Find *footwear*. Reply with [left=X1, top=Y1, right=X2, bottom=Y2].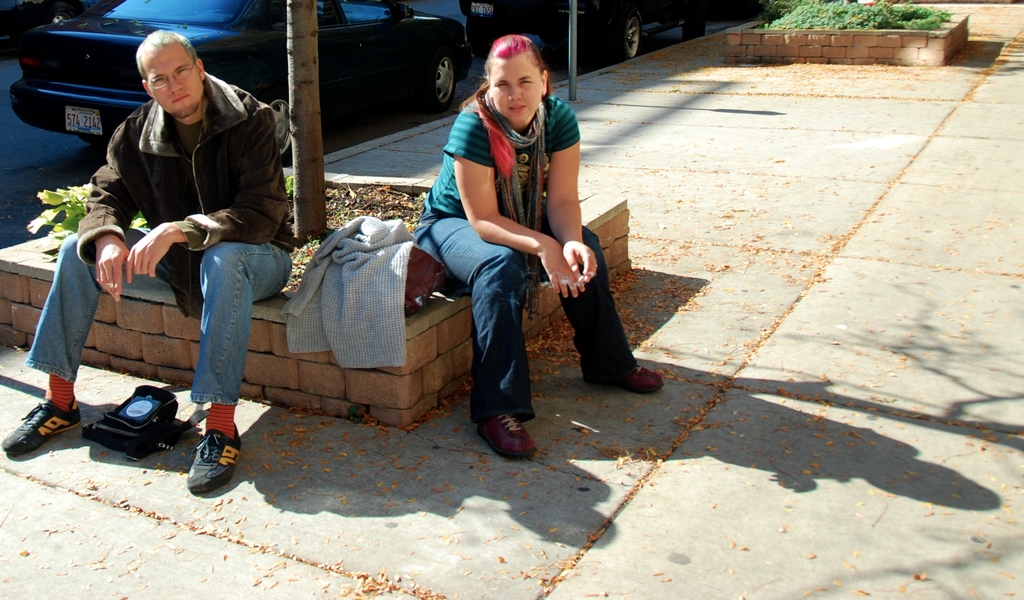
[left=580, top=359, right=668, bottom=391].
